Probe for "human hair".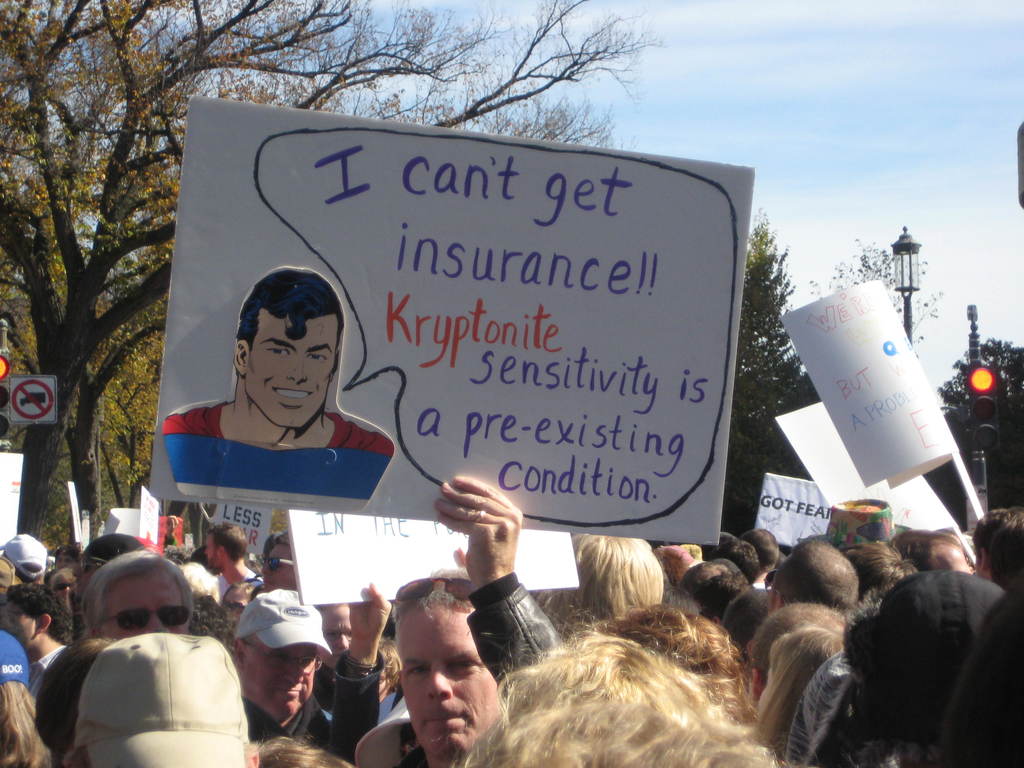
Probe result: crop(236, 269, 340, 380).
